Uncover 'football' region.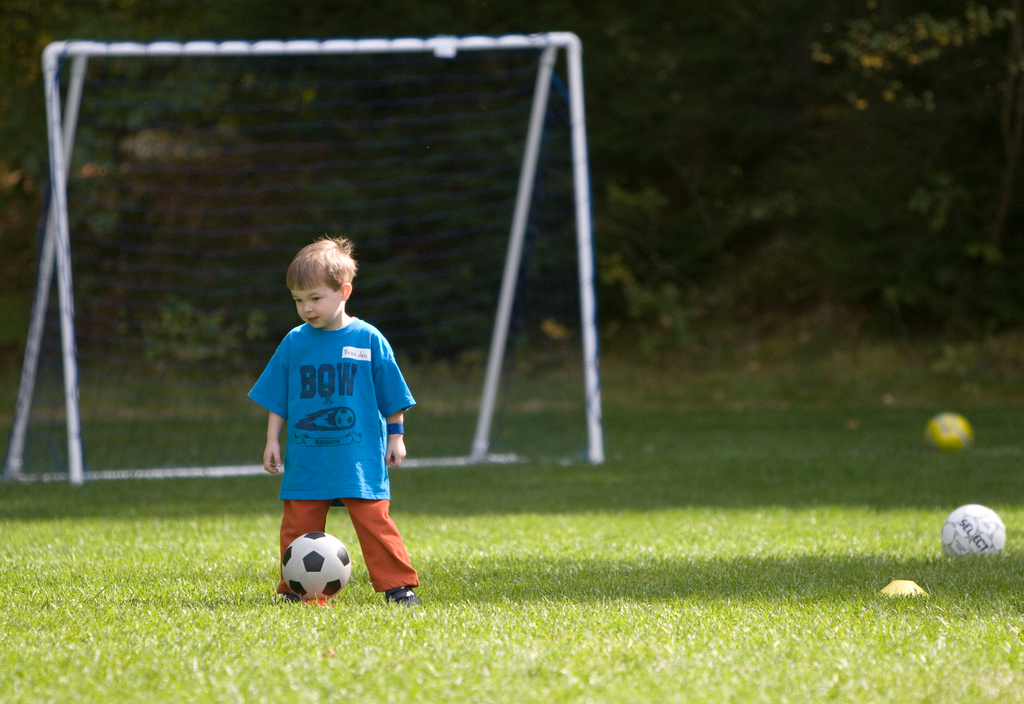
Uncovered: rect(278, 533, 358, 597).
